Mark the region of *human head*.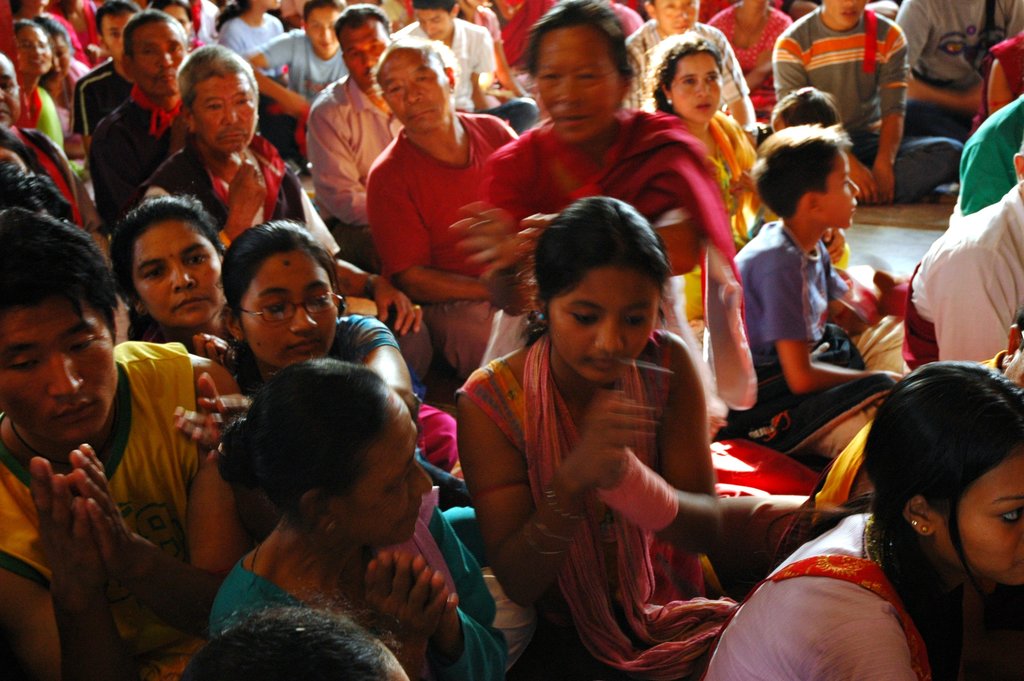
Region: Rect(529, 195, 685, 377).
